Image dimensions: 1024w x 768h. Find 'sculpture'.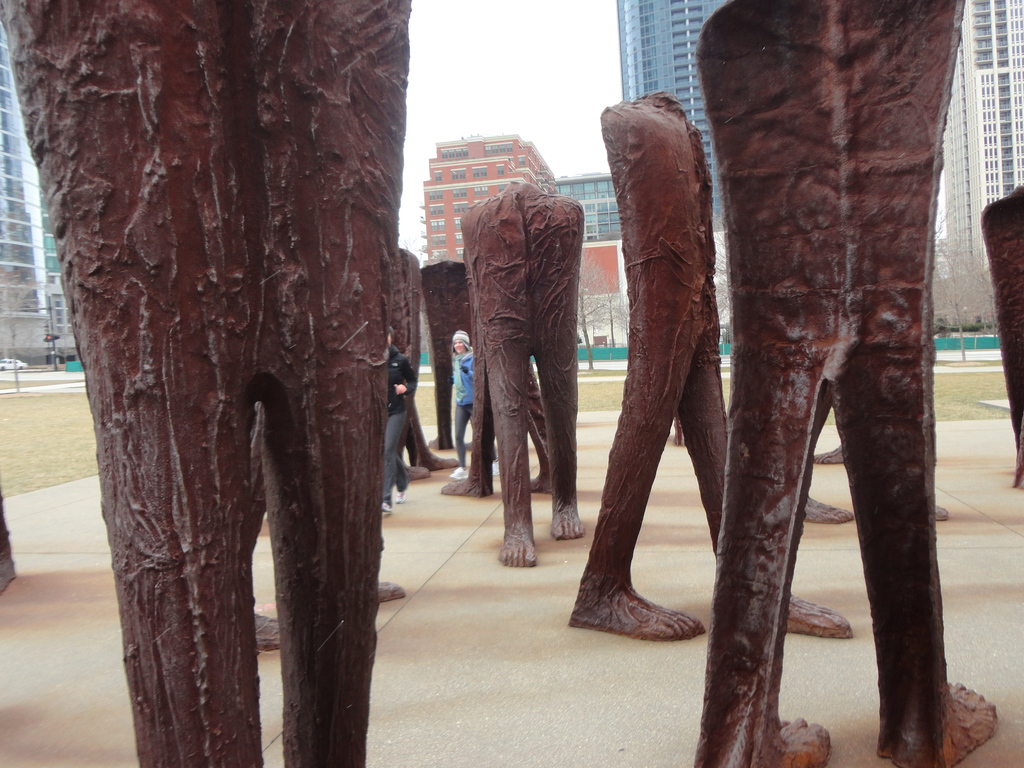
<region>979, 179, 1023, 490</region>.
